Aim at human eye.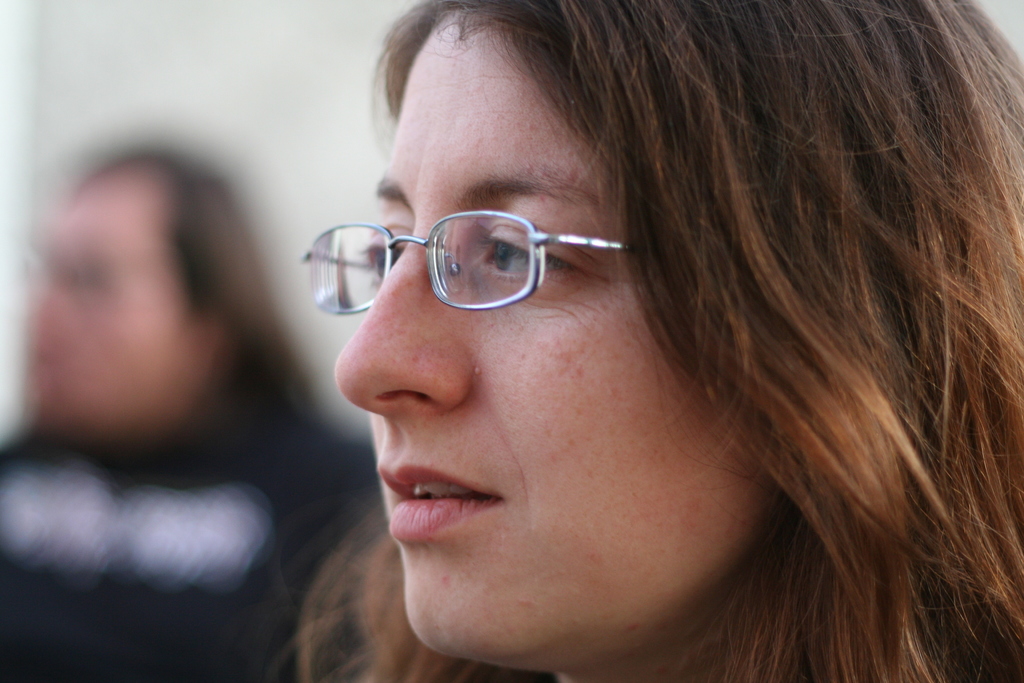
Aimed at 353 206 410 287.
